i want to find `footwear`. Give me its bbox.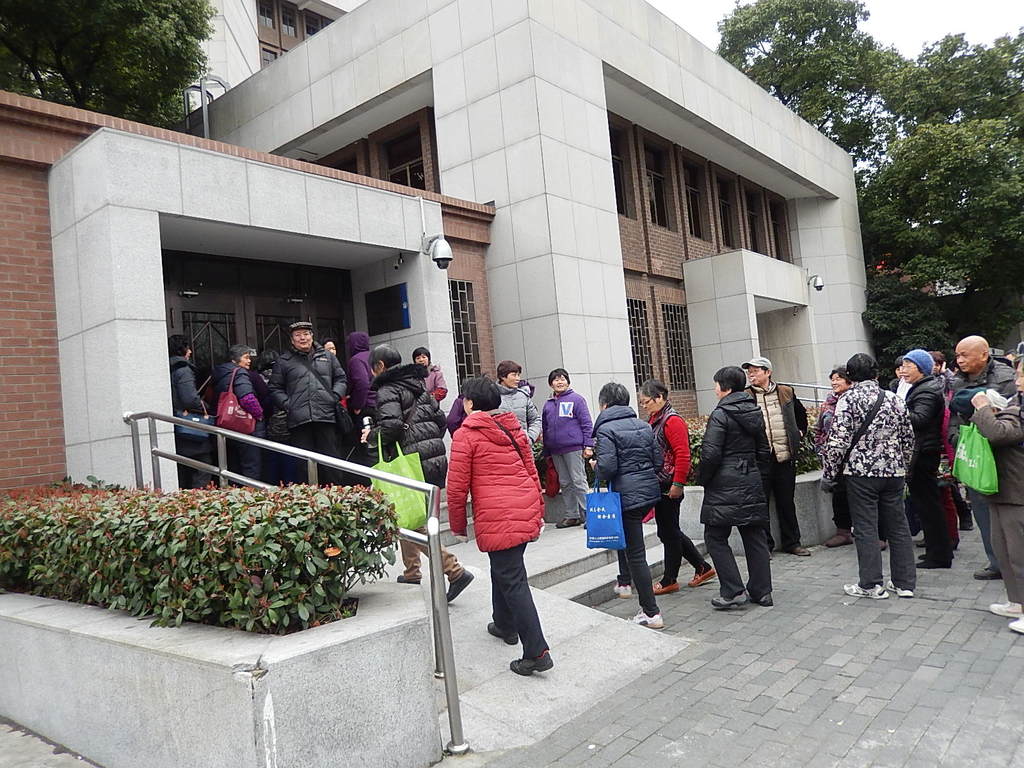
select_region(624, 607, 662, 630).
